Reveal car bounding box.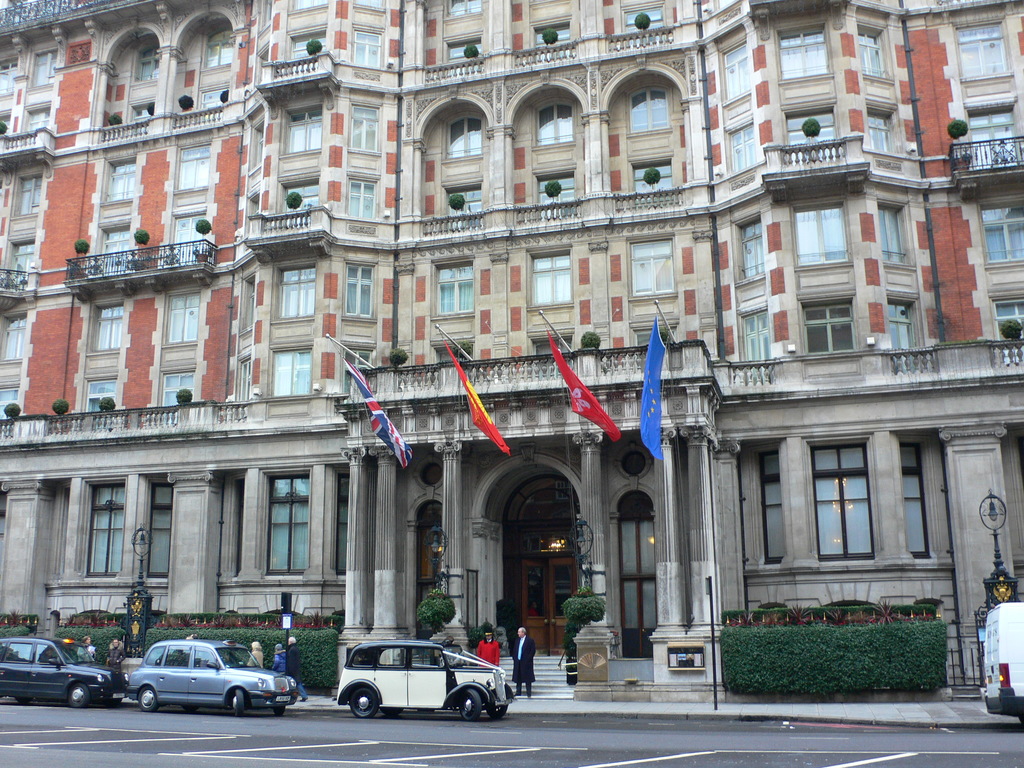
Revealed: box(131, 643, 296, 717).
